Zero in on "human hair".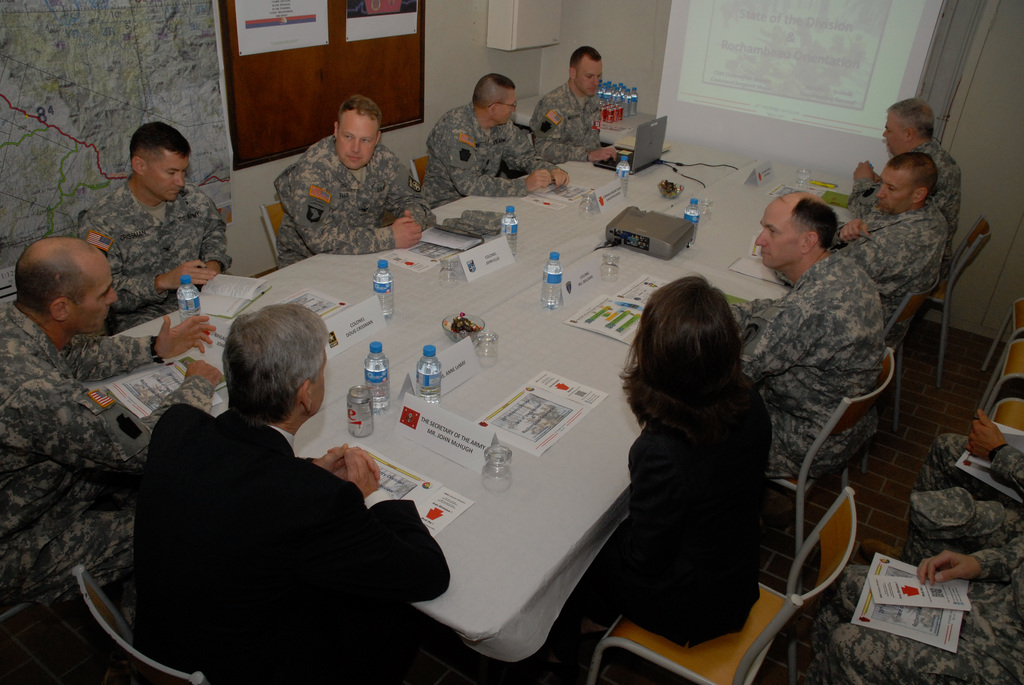
Zeroed in: box(891, 99, 935, 138).
